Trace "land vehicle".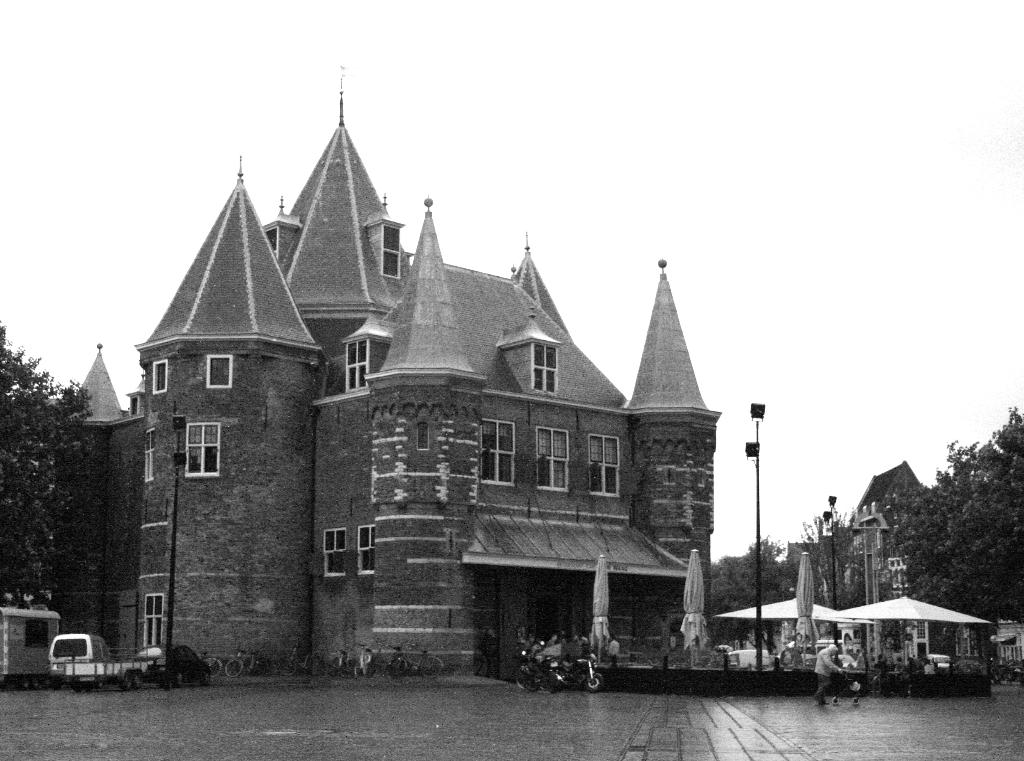
Traced to [63, 647, 159, 685].
